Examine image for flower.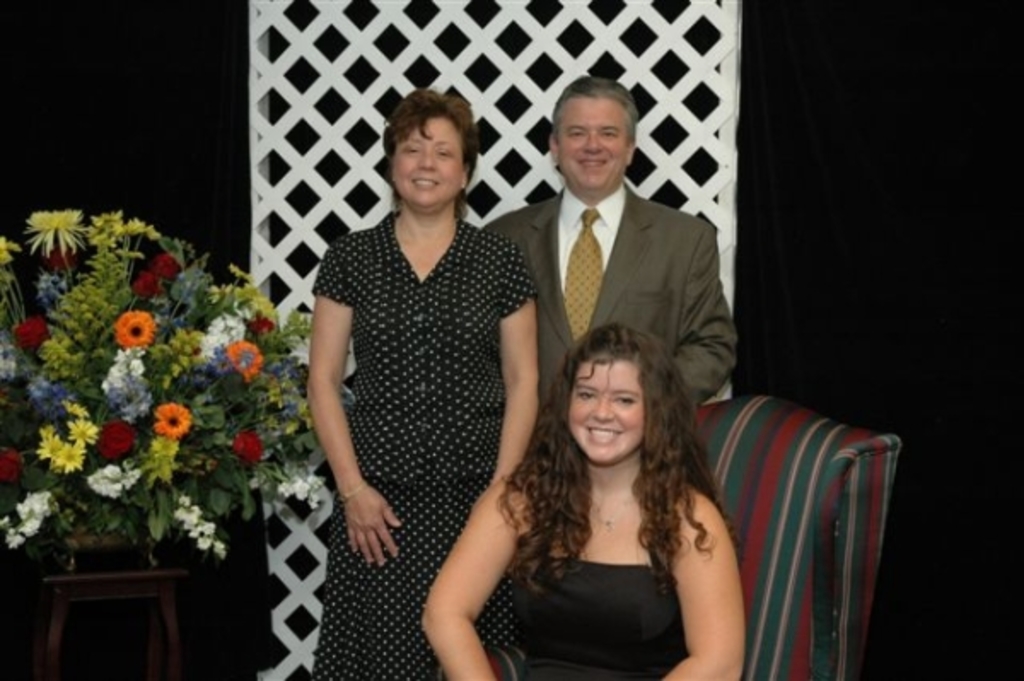
Examination result: [150, 403, 191, 439].
